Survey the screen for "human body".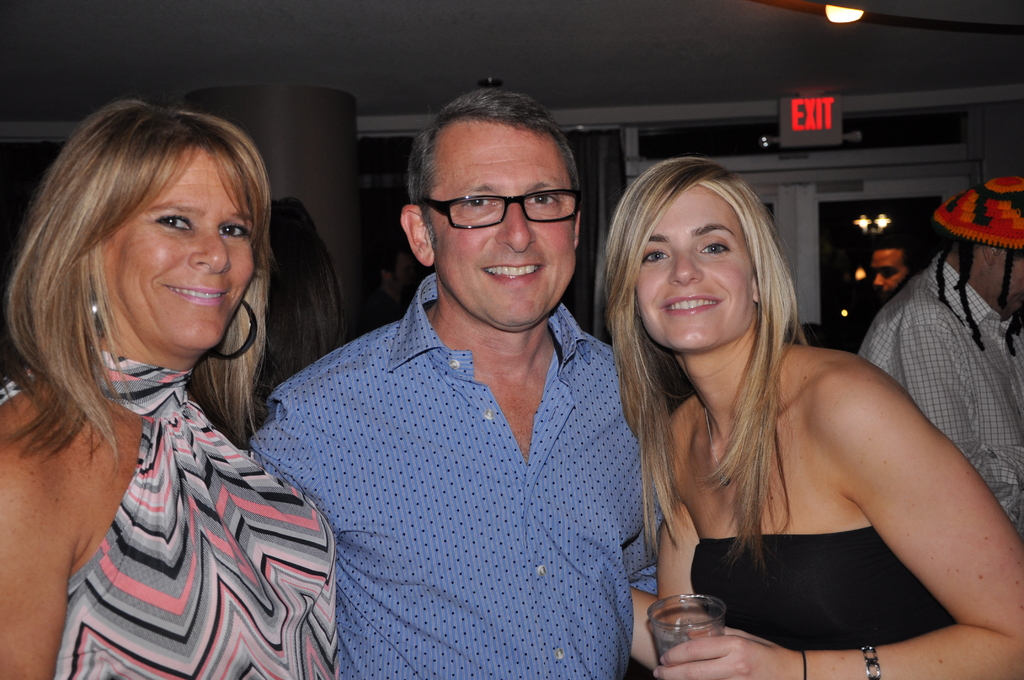
Survey found: box(588, 182, 990, 661).
